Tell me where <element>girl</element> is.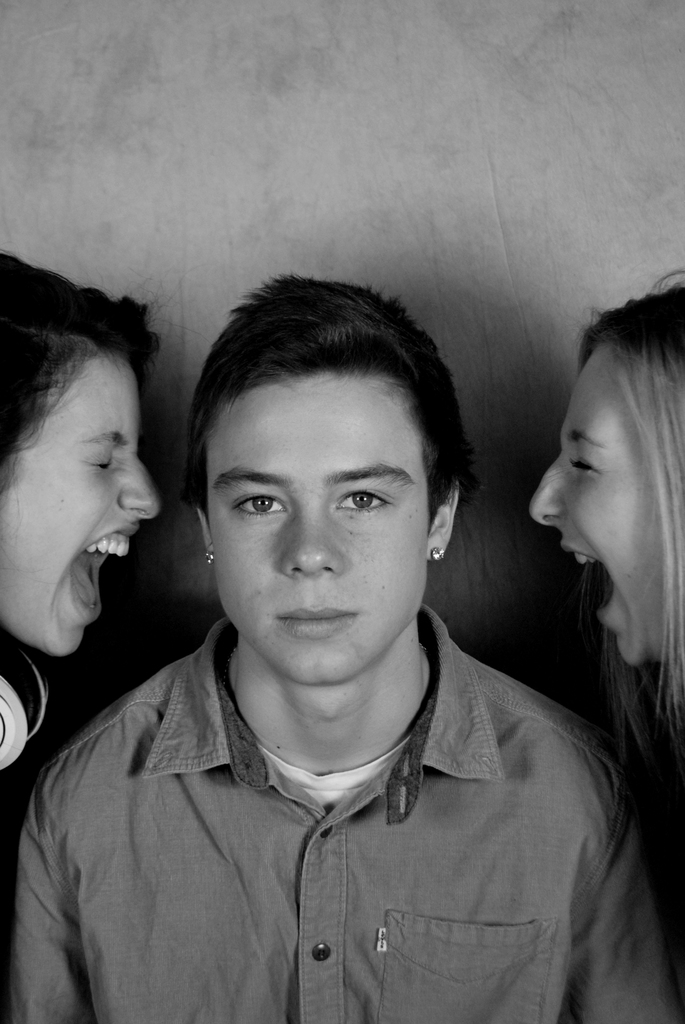
<element>girl</element> is at [x1=0, y1=264, x2=195, y2=733].
